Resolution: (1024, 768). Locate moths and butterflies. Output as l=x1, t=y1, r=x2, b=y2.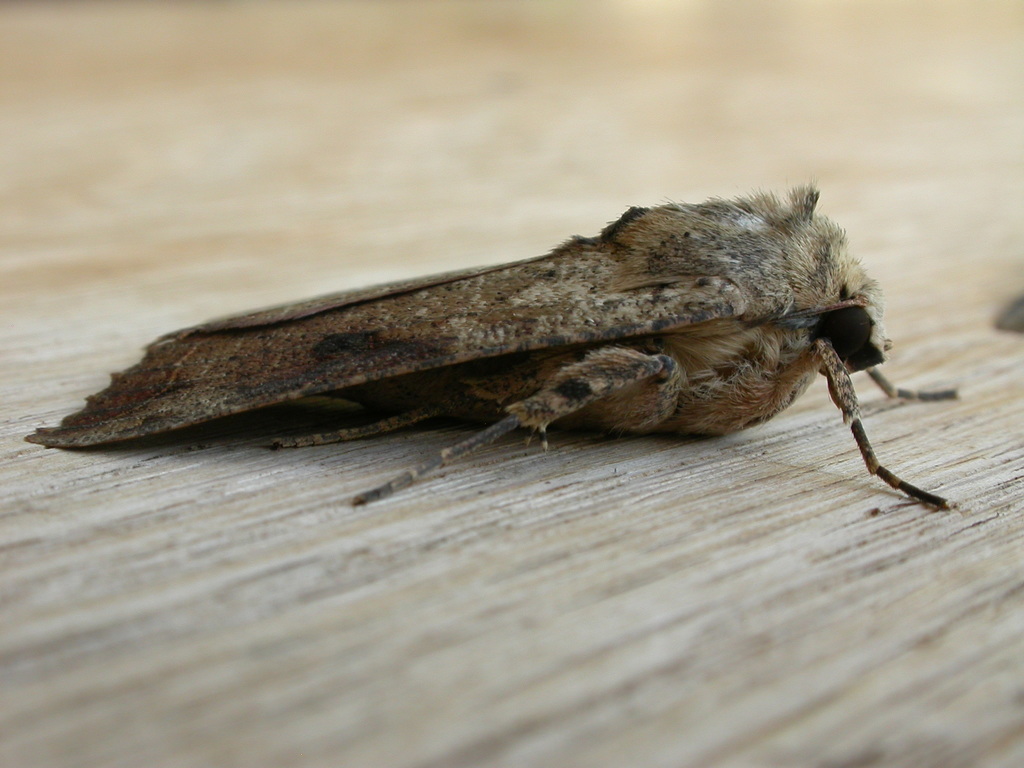
l=22, t=179, r=964, b=509.
